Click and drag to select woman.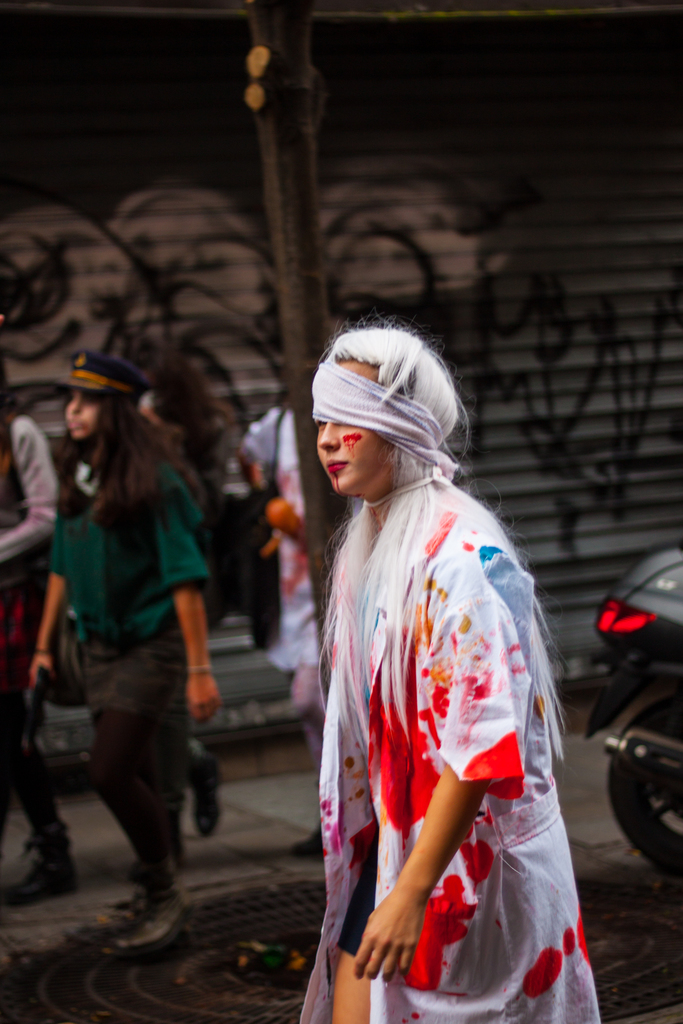
Selection: [left=288, top=311, right=589, bottom=998].
